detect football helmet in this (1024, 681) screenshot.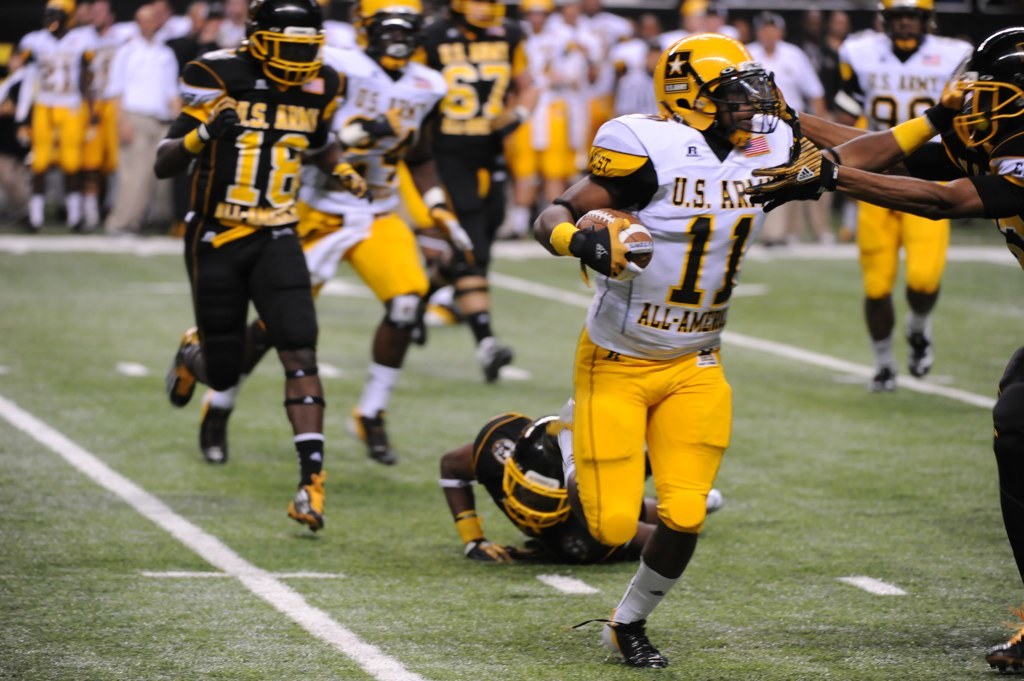
Detection: left=41, top=0, right=75, bottom=35.
